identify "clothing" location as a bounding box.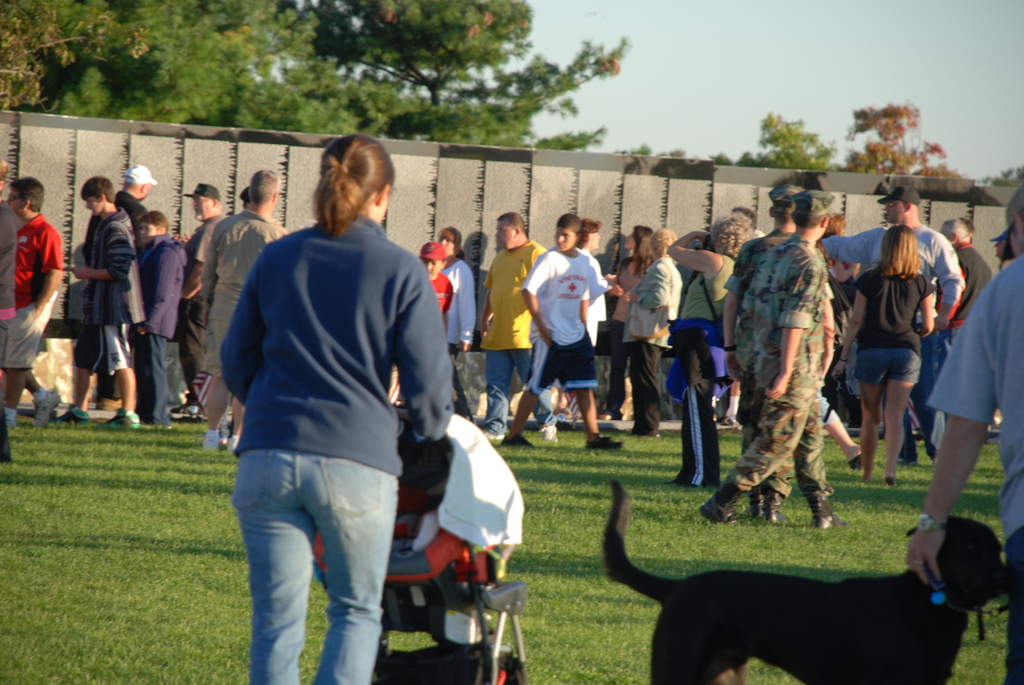
region(424, 269, 451, 321).
